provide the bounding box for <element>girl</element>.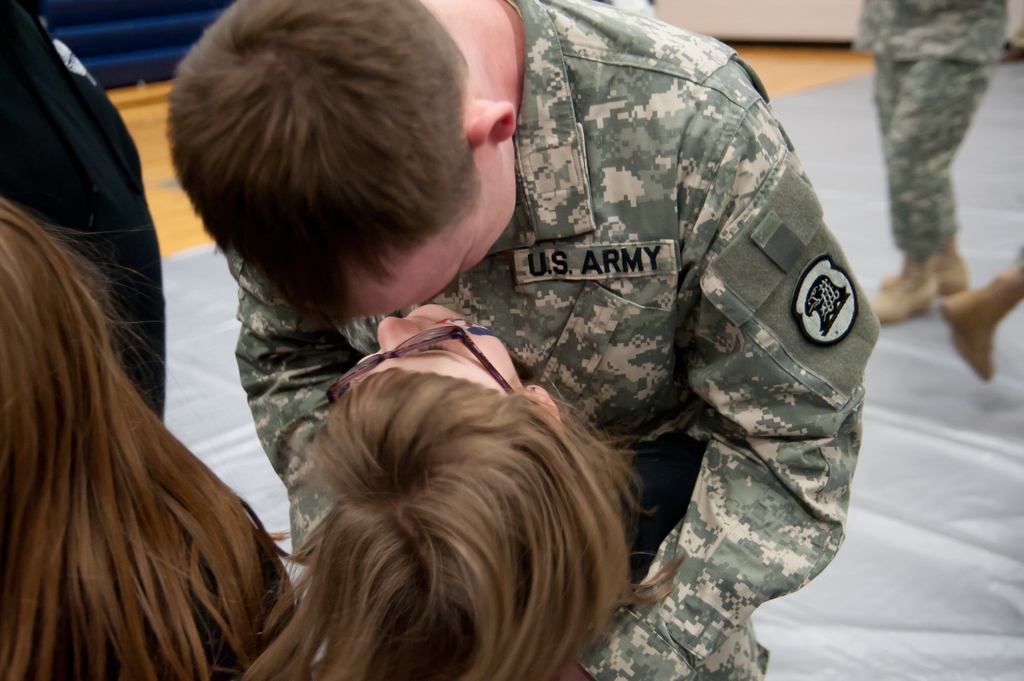
[x1=239, y1=303, x2=687, y2=680].
